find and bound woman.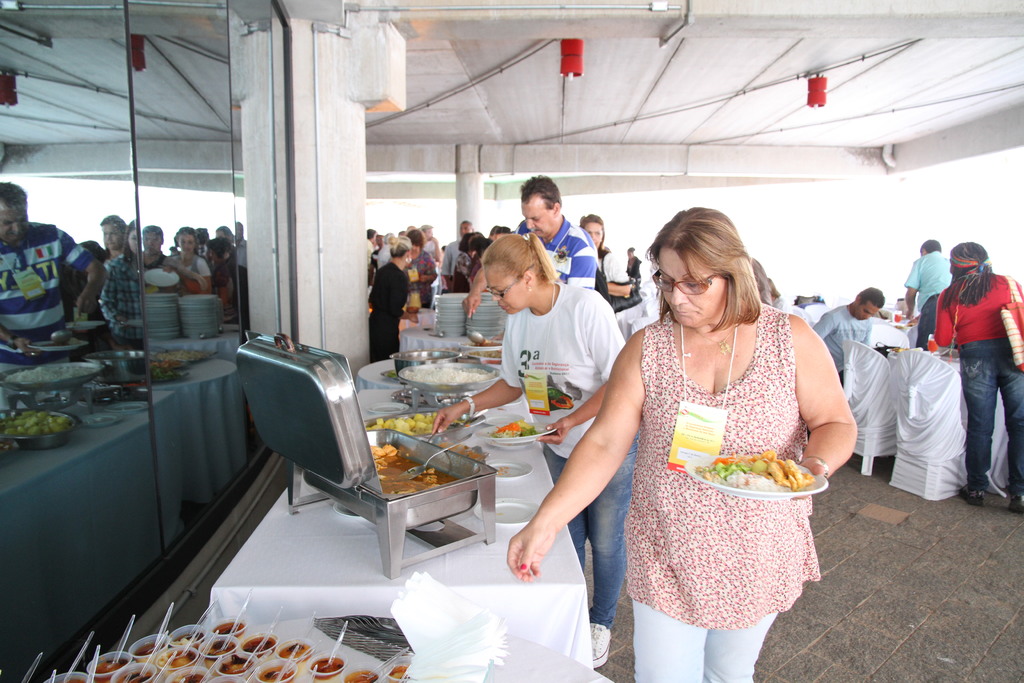
Bound: 916,222,1022,511.
